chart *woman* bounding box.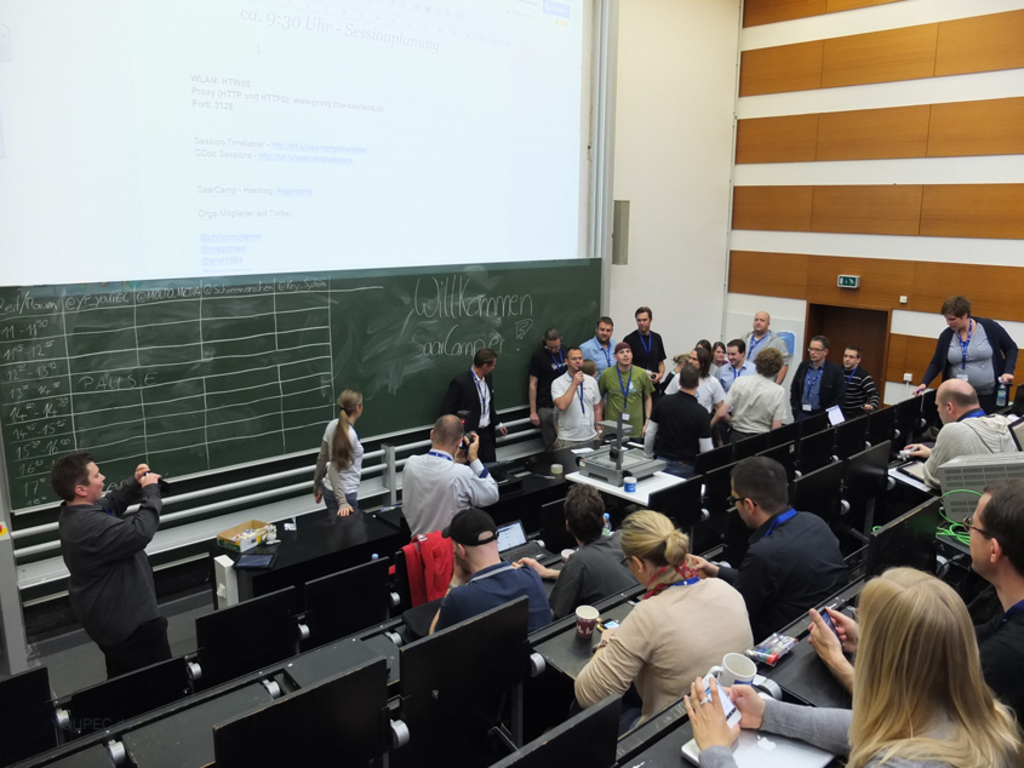
Charted: (x1=311, y1=389, x2=367, y2=520).
